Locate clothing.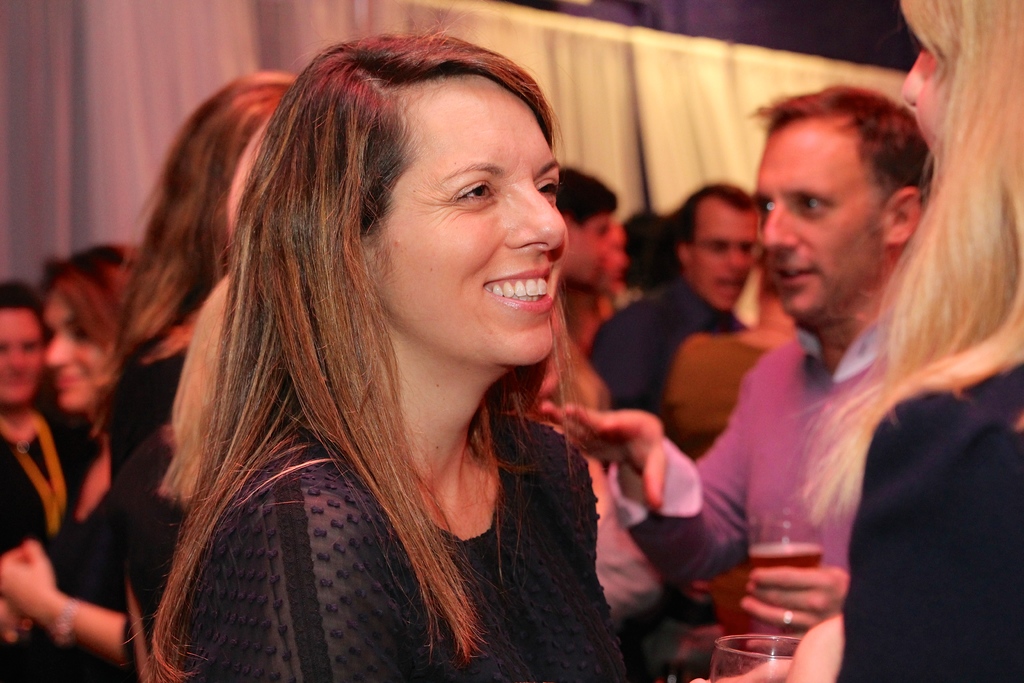
Bounding box: x1=833 y1=363 x2=1023 y2=682.
